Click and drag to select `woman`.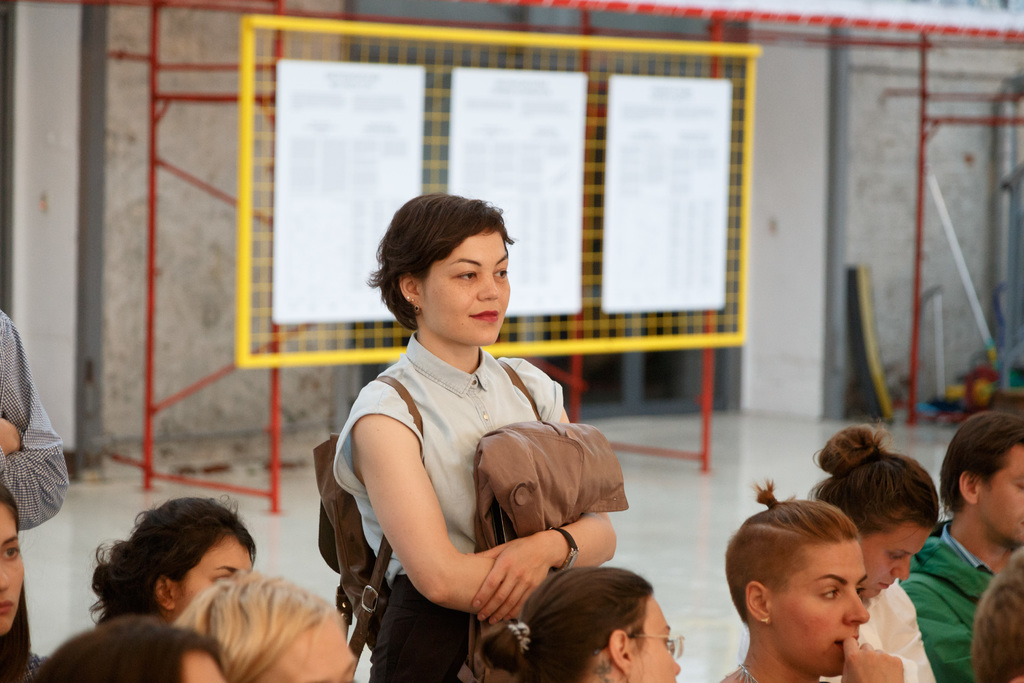
Selection: l=803, t=413, r=946, b=682.
